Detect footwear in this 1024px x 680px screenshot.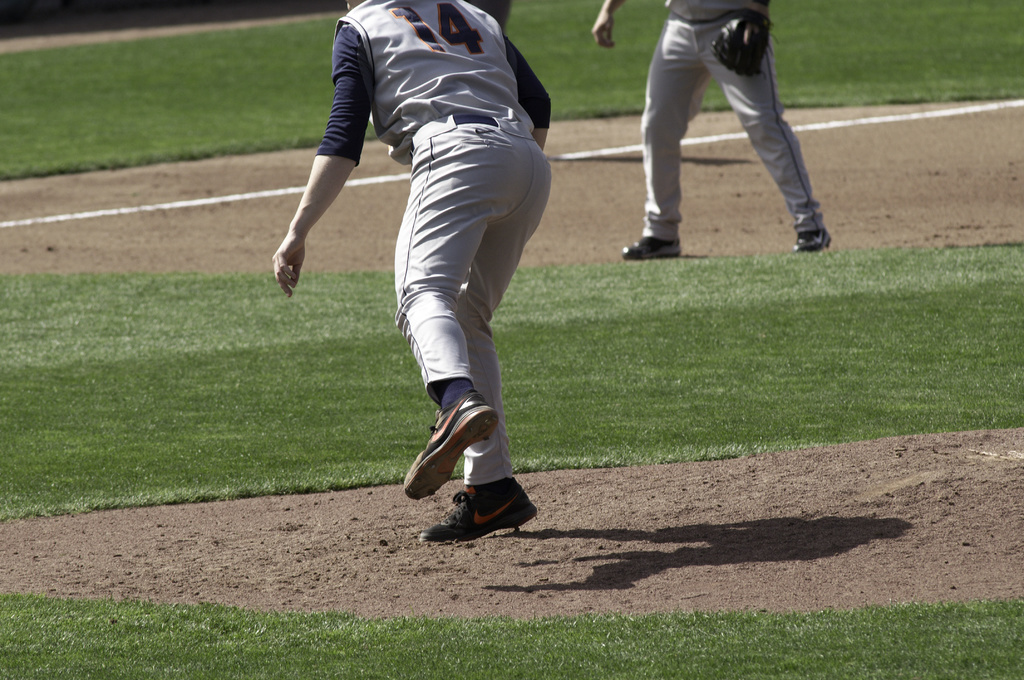
Detection: <bbox>392, 391, 505, 507</bbox>.
